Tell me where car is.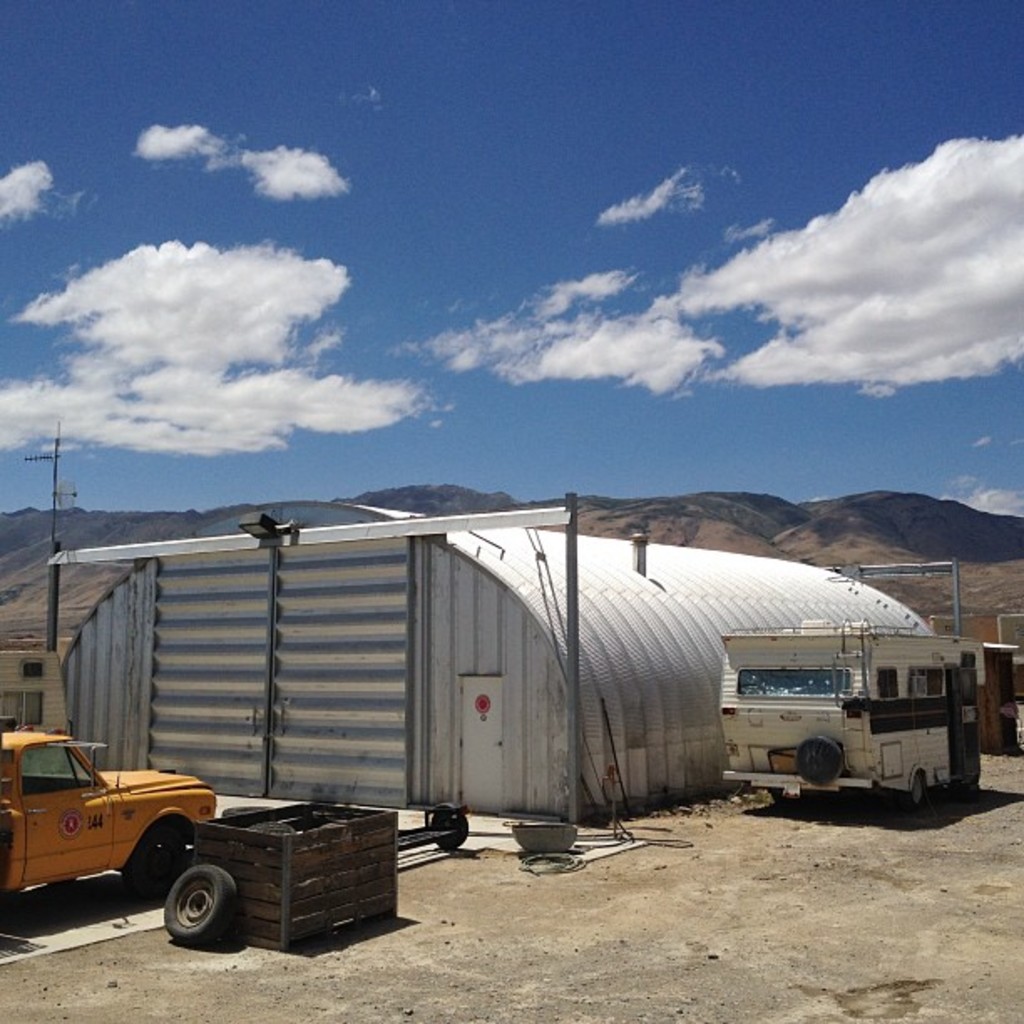
car is at box=[0, 713, 219, 909].
